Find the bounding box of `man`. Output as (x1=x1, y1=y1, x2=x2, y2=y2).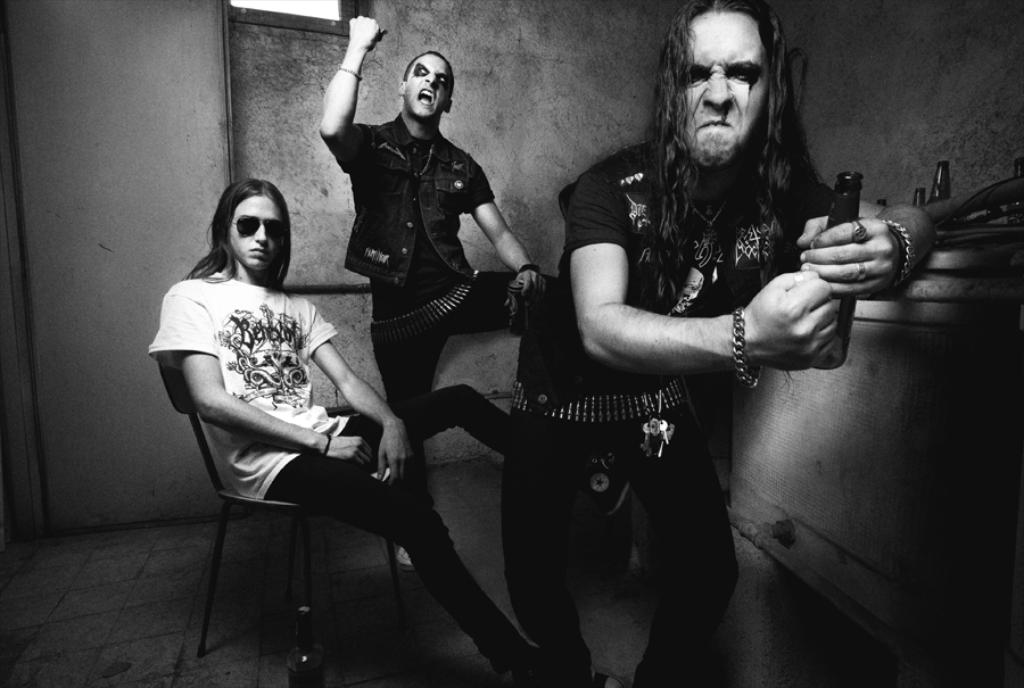
(x1=148, y1=174, x2=620, y2=687).
